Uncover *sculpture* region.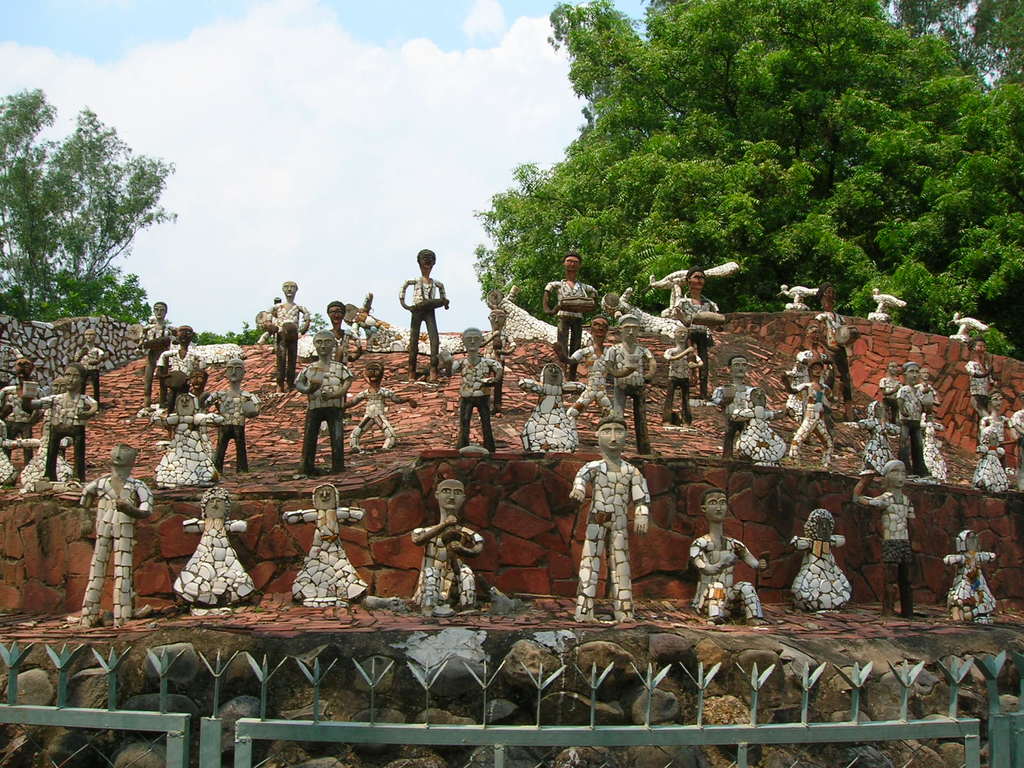
Uncovered: region(568, 316, 614, 447).
